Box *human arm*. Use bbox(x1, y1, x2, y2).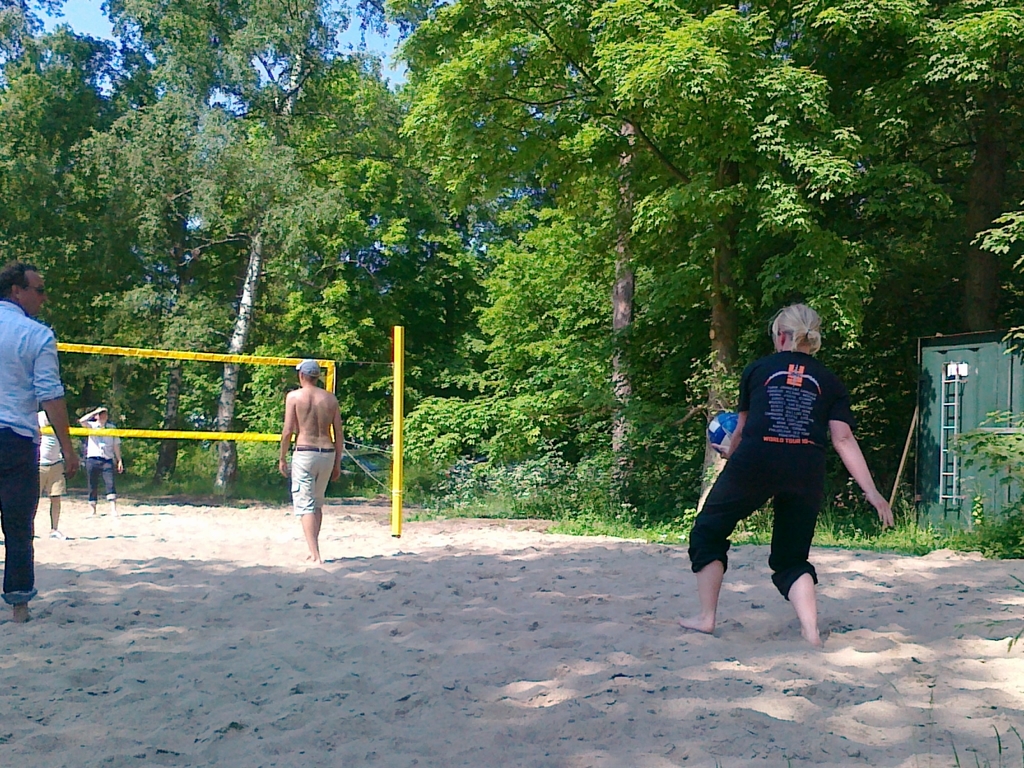
bbox(109, 428, 124, 475).
